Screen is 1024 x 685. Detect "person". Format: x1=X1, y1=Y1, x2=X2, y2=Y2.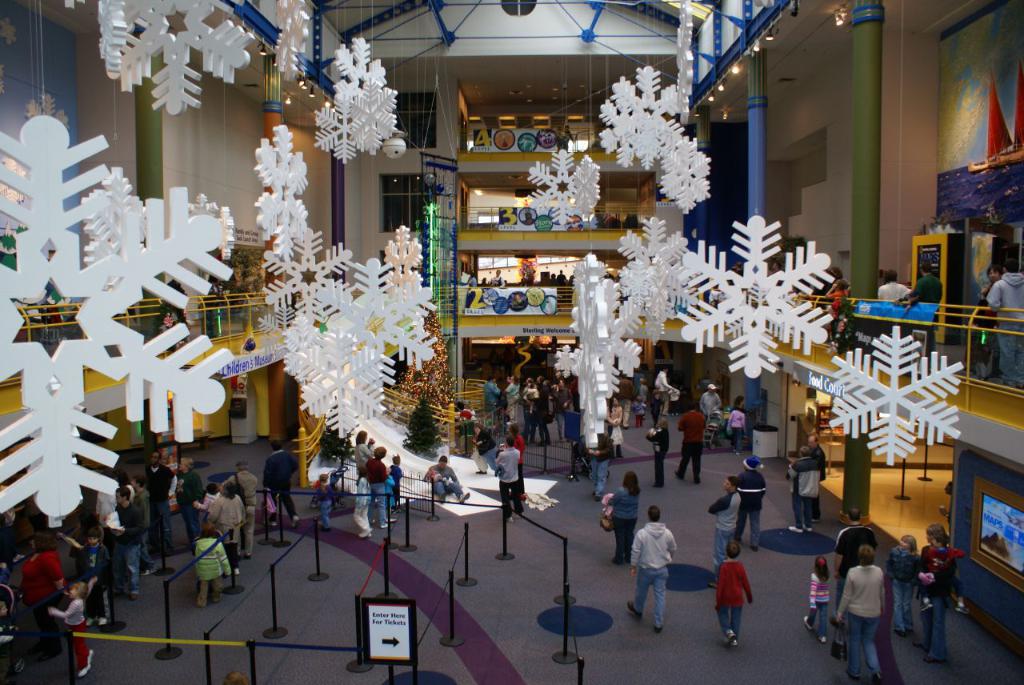
x1=714, y1=531, x2=754, y2=635.
